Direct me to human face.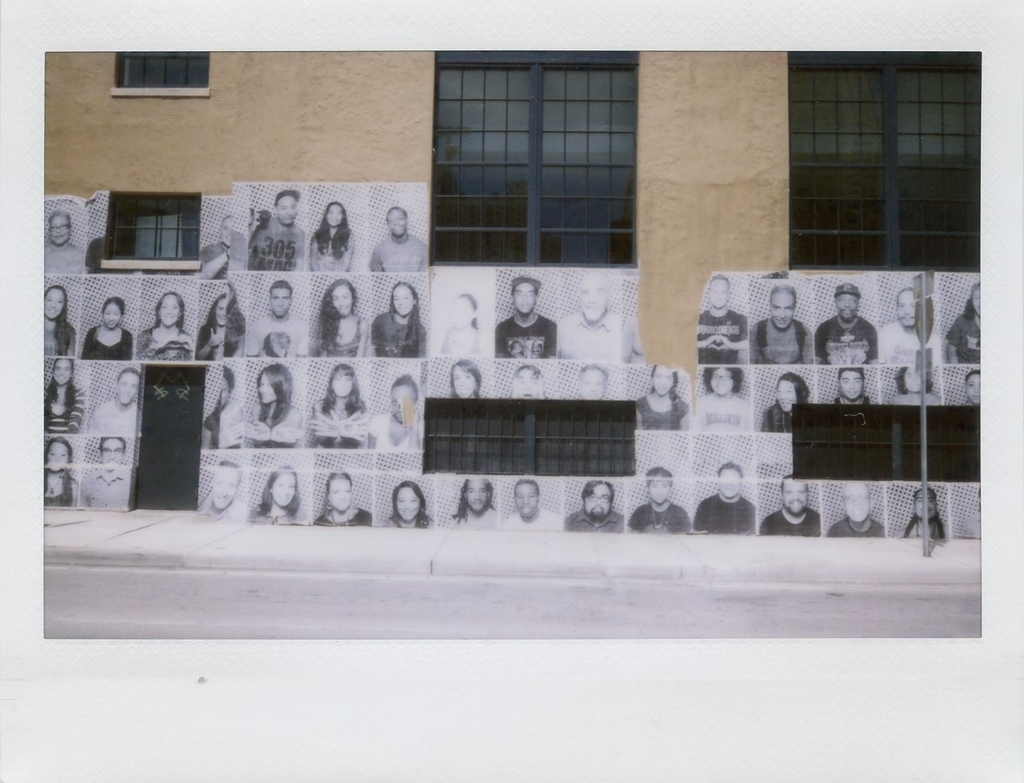
Direction: left=271, top=473, right=292, bottom=505.
